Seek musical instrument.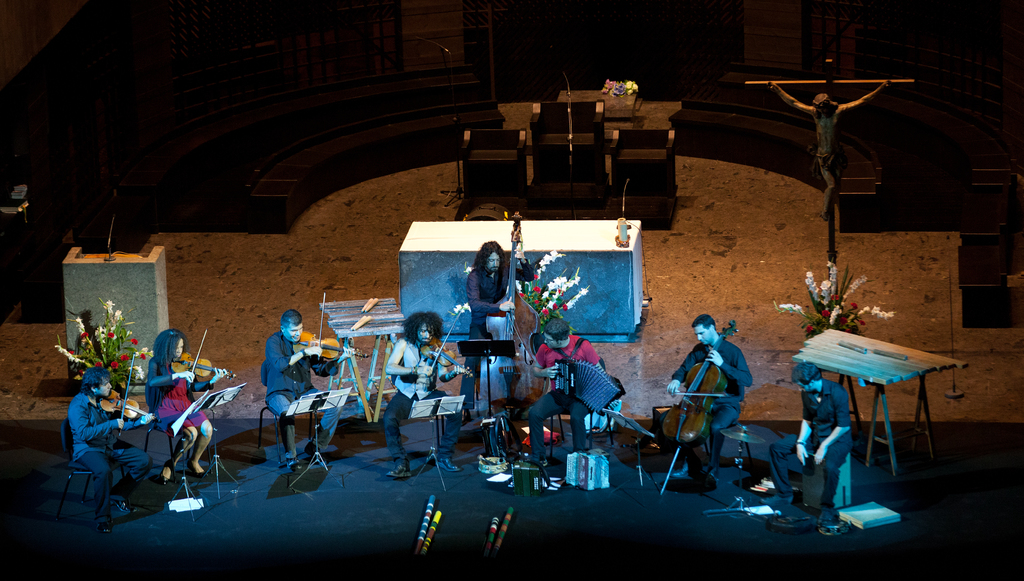
box(474, 208, 559, 424).
